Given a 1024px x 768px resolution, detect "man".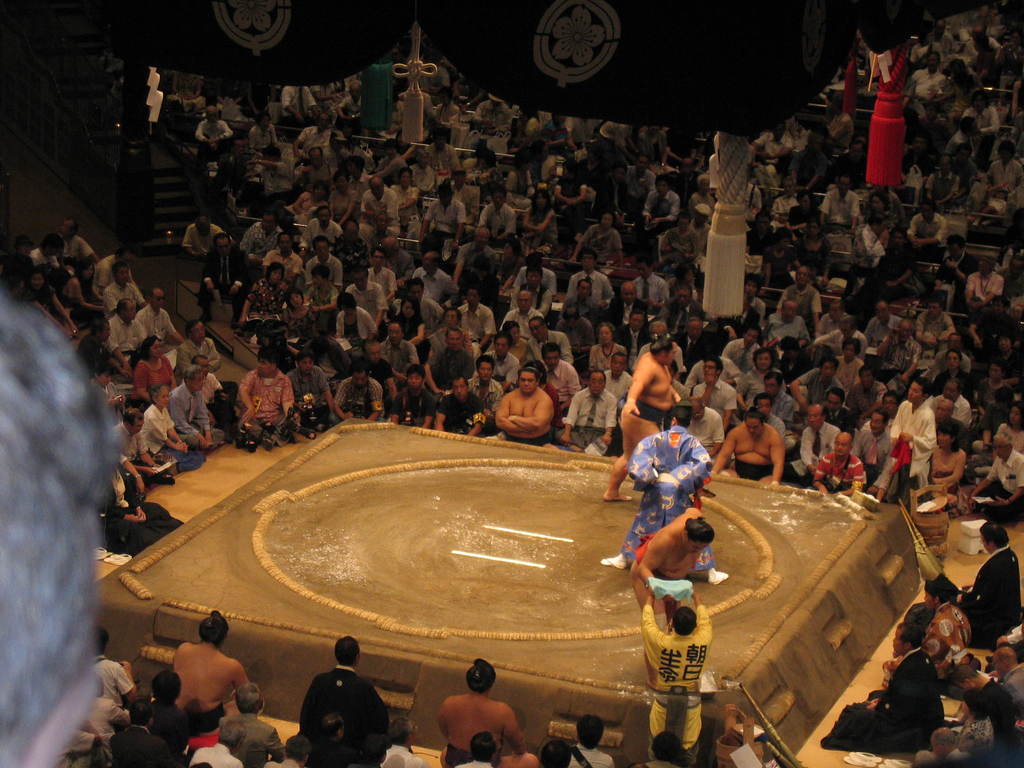
{"x1": 680, "y1": 319, "x2": 713, "y2": 367}.
